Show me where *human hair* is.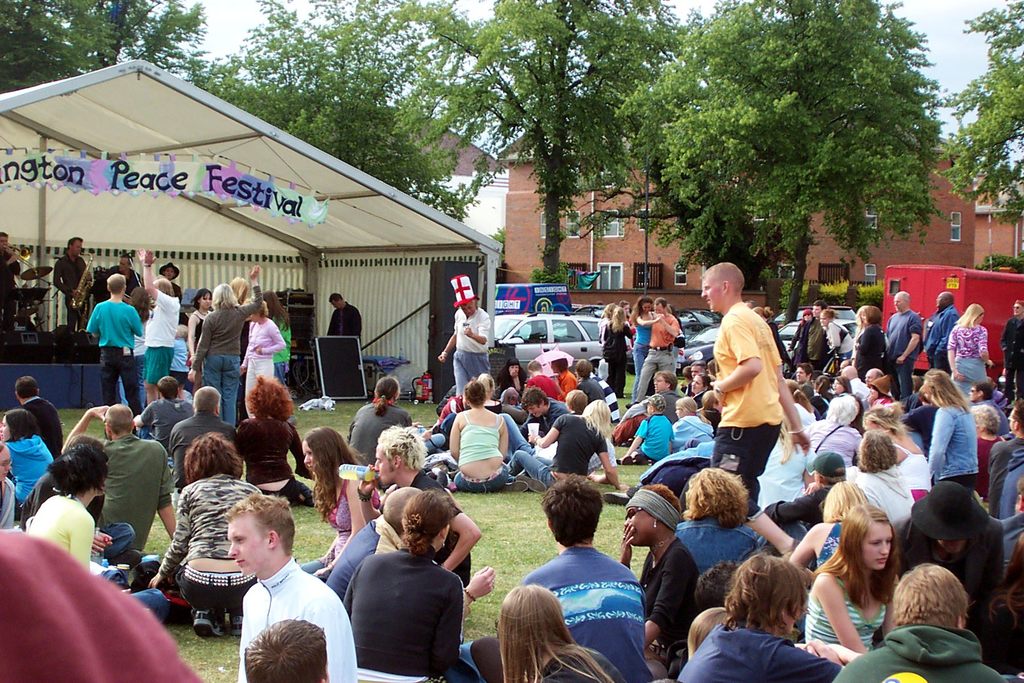
*human hair* is at 892/557/973/627.
